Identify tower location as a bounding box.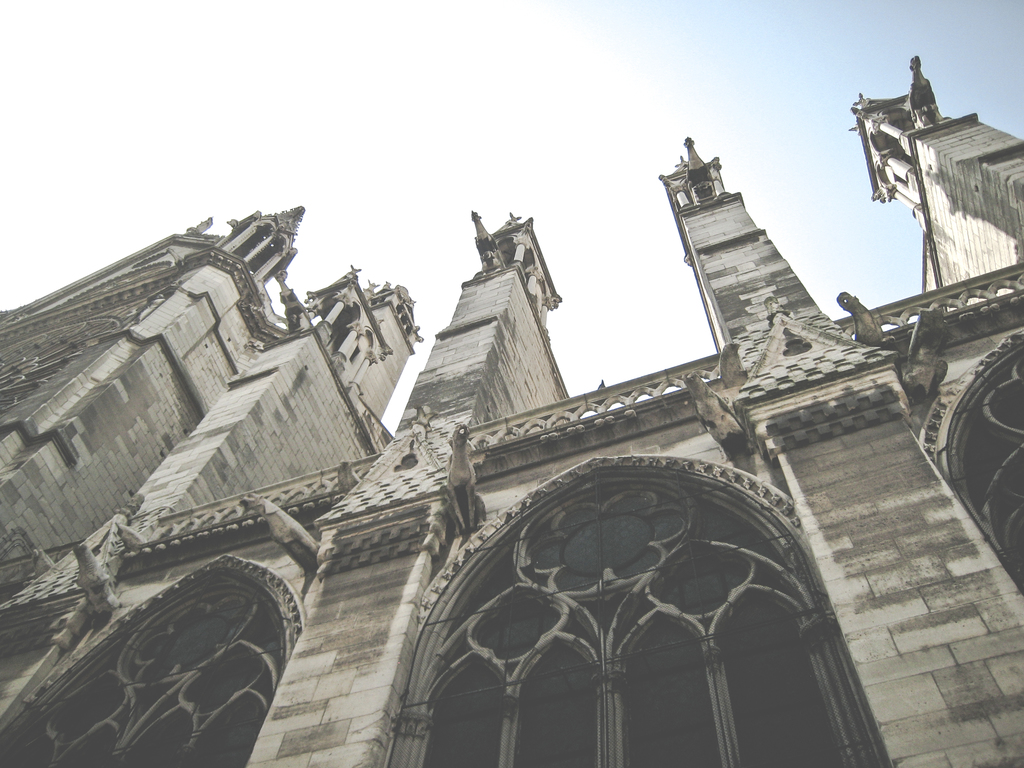
locate(284, 243, 449, 435).
